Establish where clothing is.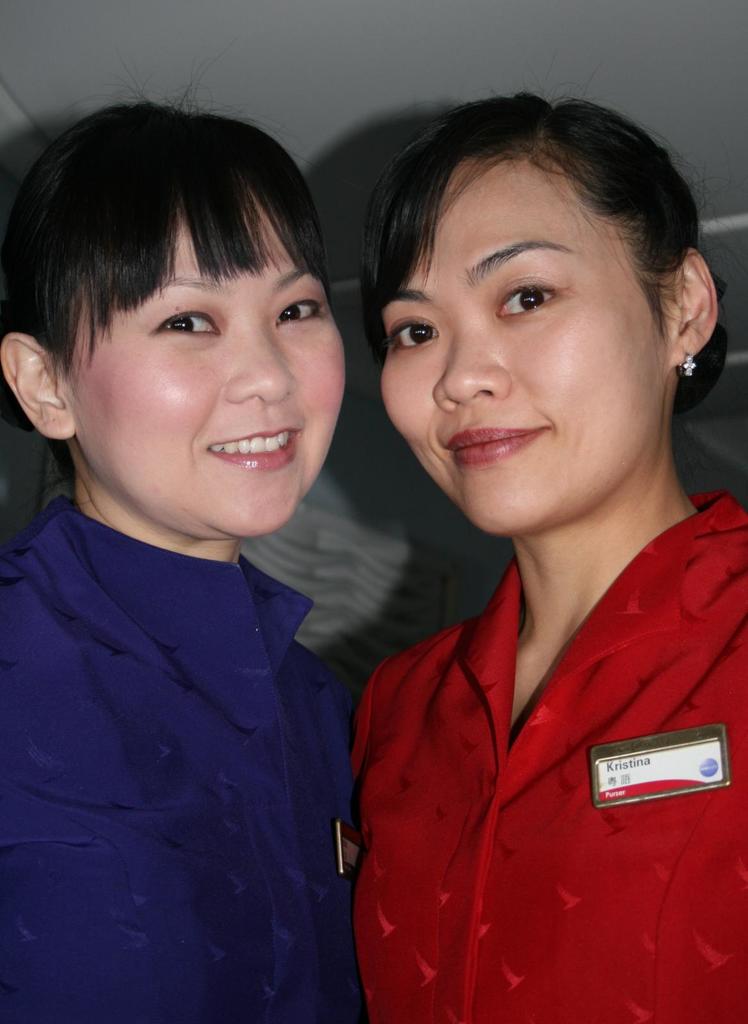
Established at (351, 467, 747, 1023).
